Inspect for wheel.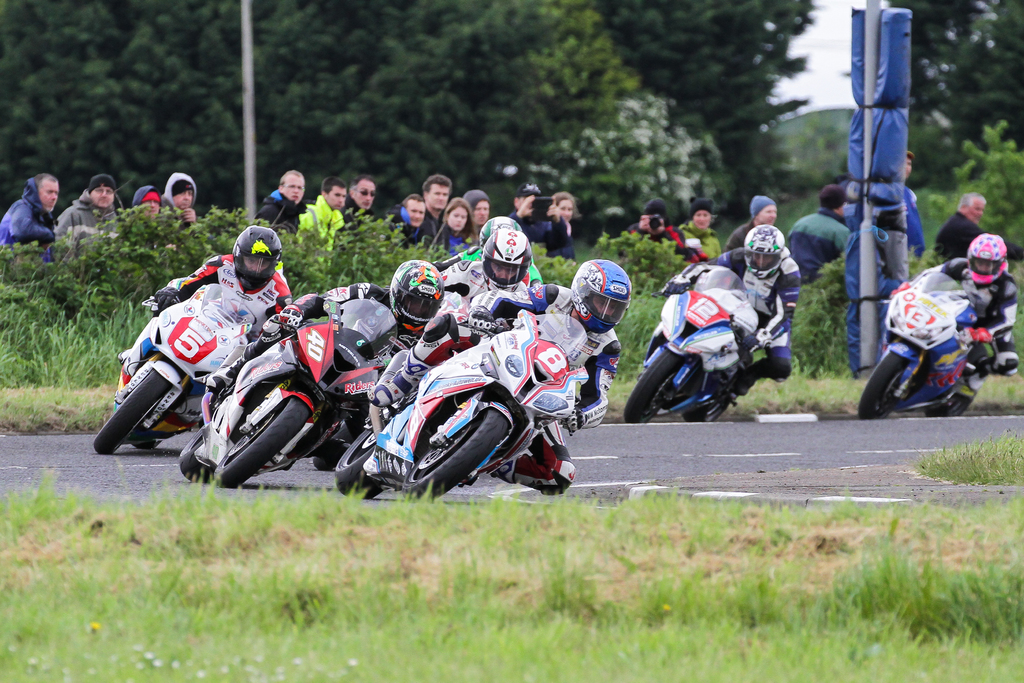
Inspection: Rect(846, 345, 919, 431).
